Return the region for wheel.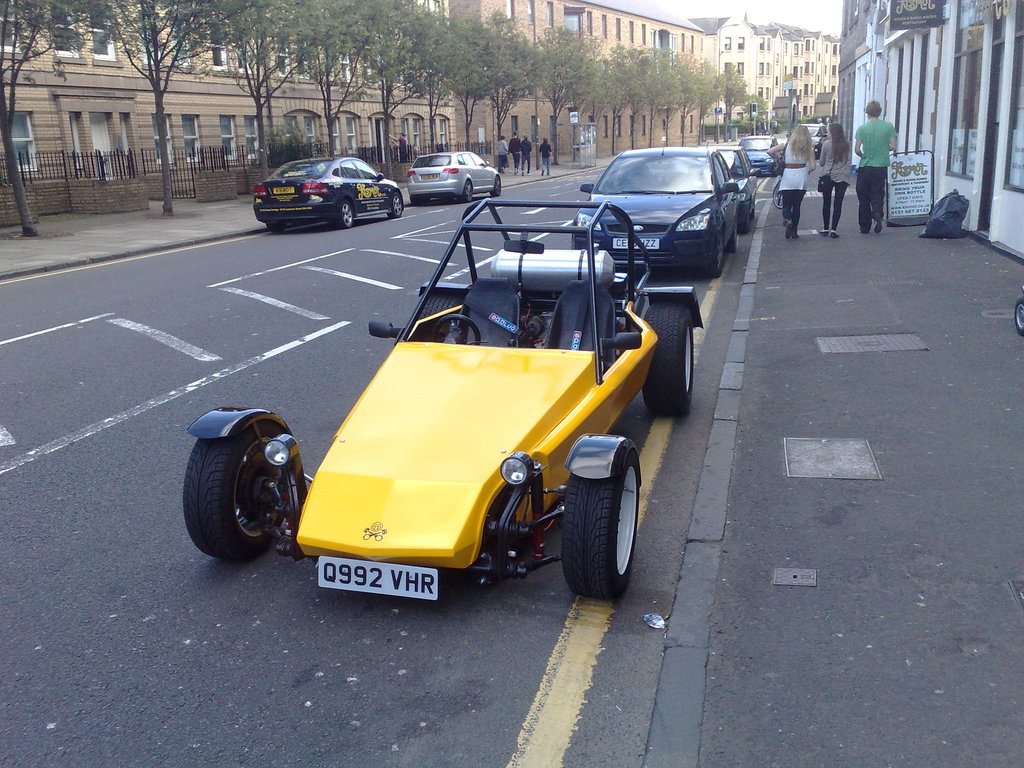
region(412, 290, 463, 339).
